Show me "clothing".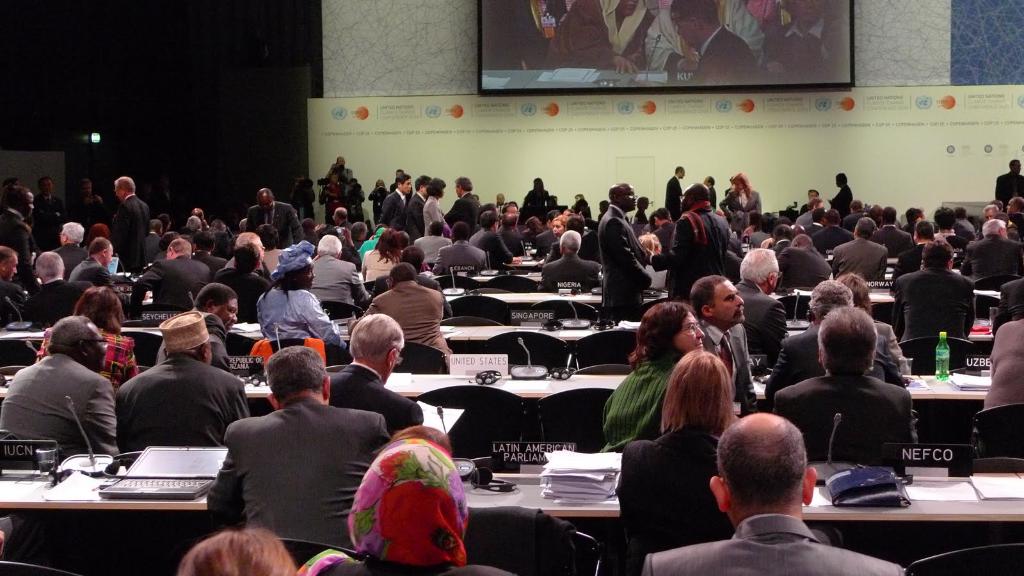
"clothing" is here: x1=770 y1=10 x2=833 y2=66.
